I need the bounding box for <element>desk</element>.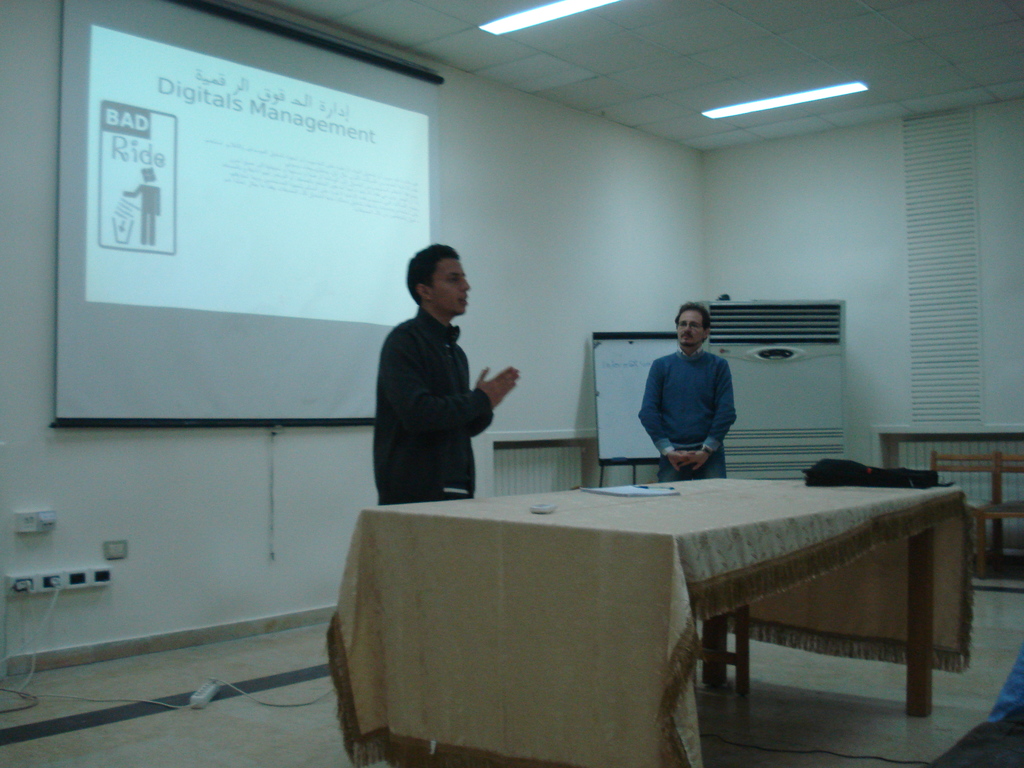
Here it is: (x1=412, y1=461, x2=950, y2=753).
